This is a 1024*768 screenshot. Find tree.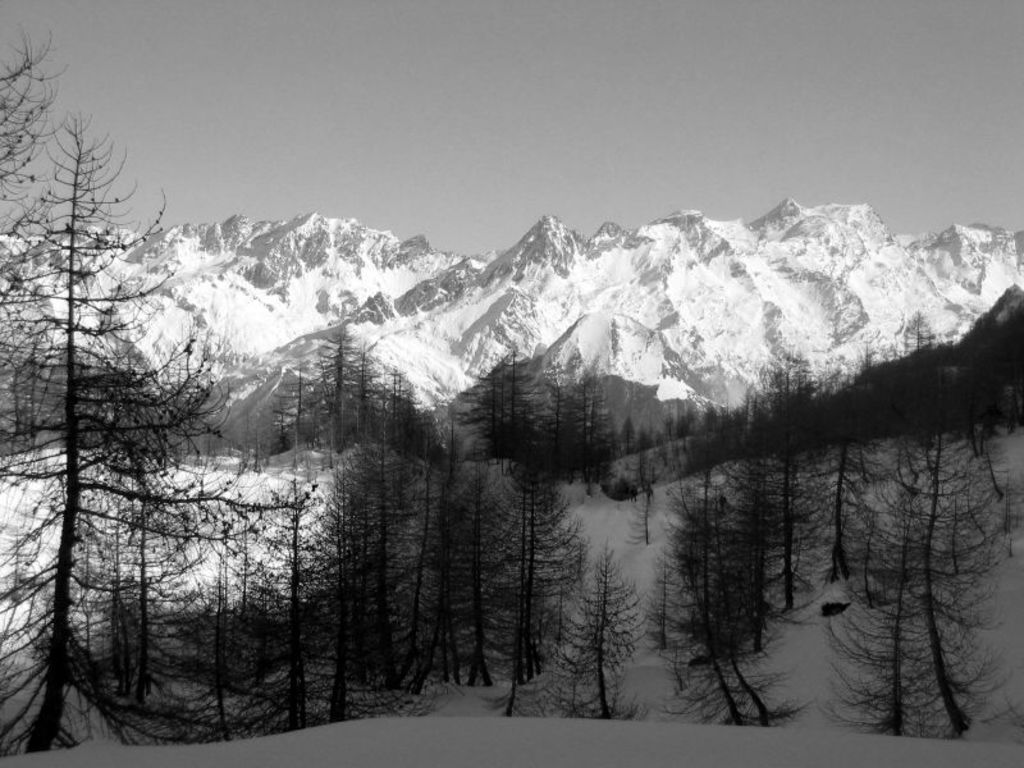
Bounding box: [780, 329, 823, 623].
